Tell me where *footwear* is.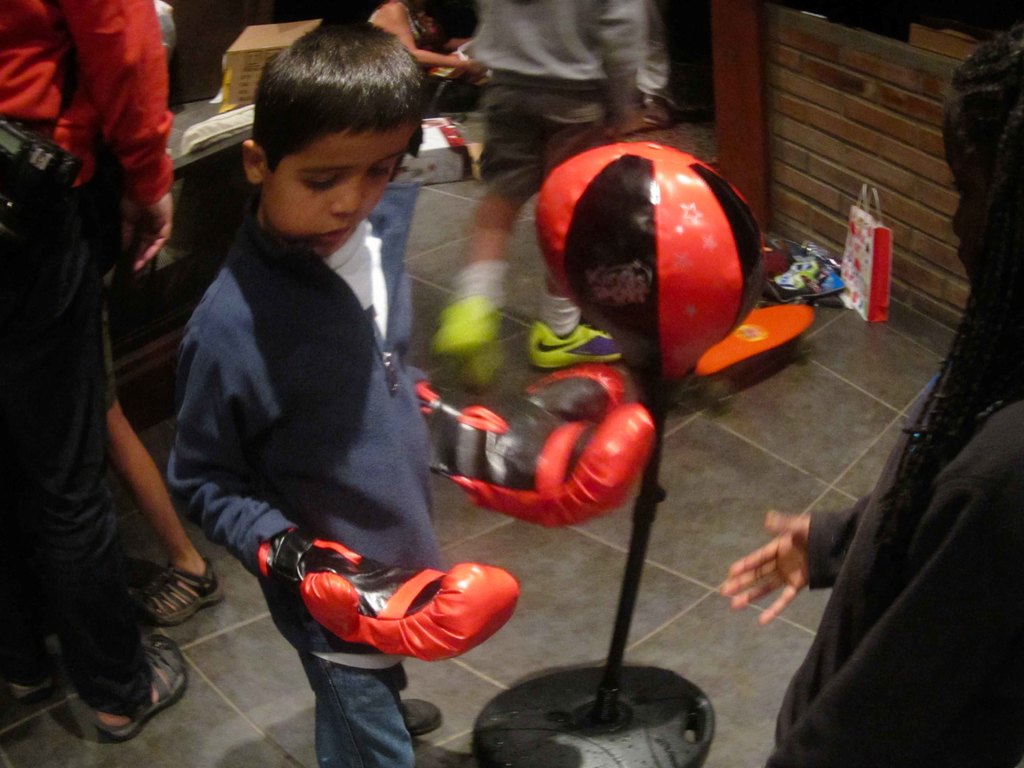
*footwear* is at Rect(86, 636, 191, 739).
